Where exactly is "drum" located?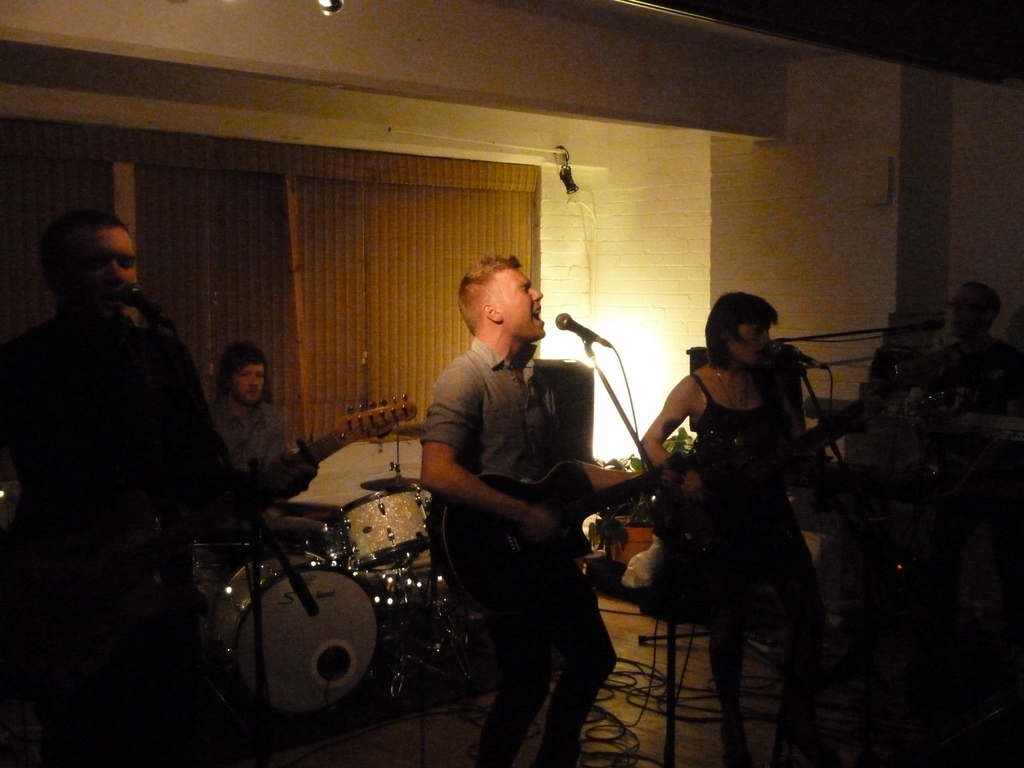
Its bounding box is 215, 552, 383, 717.
